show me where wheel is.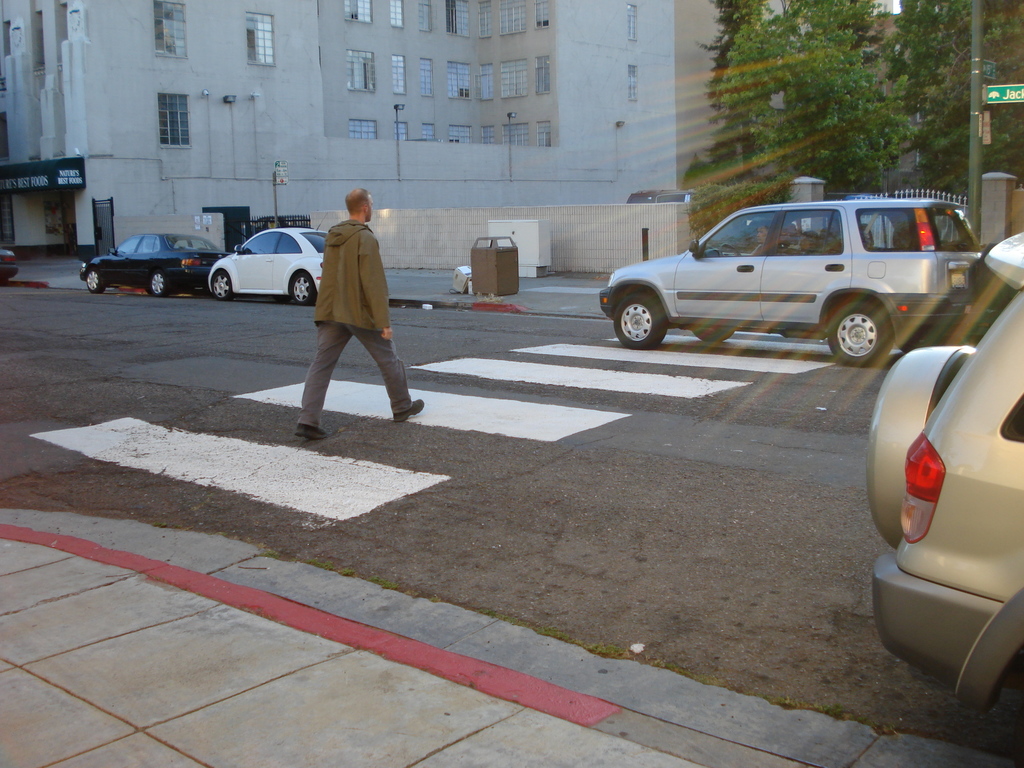
wheel is at {"x1": 829, "y1": 289, "x2": 909, "y2": 362}.
